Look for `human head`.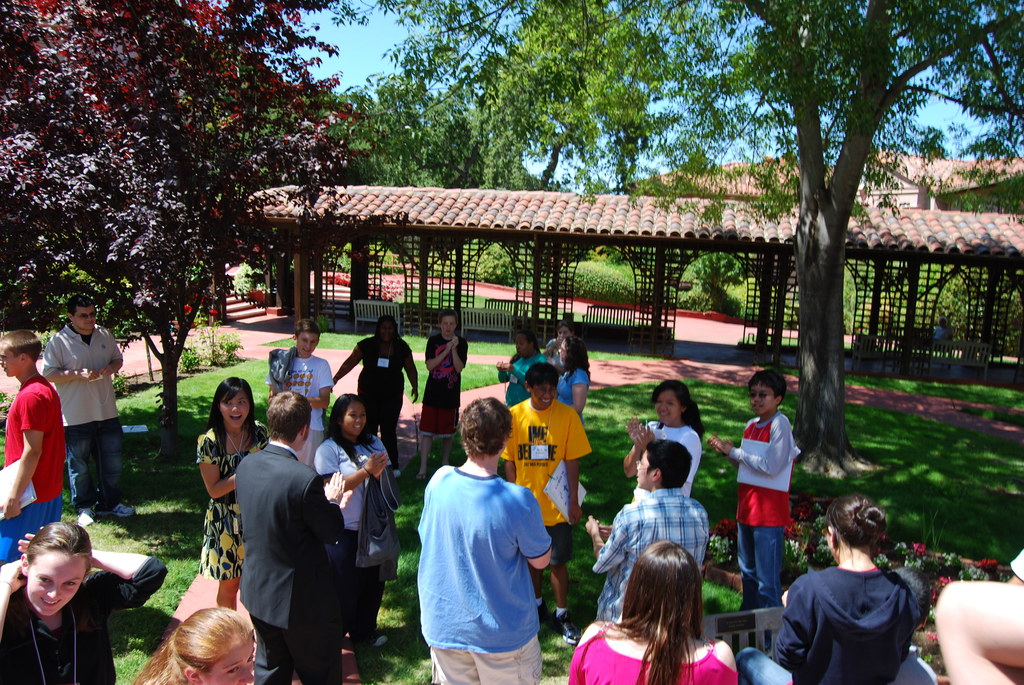
Found: [19, 523, 93, 619].
